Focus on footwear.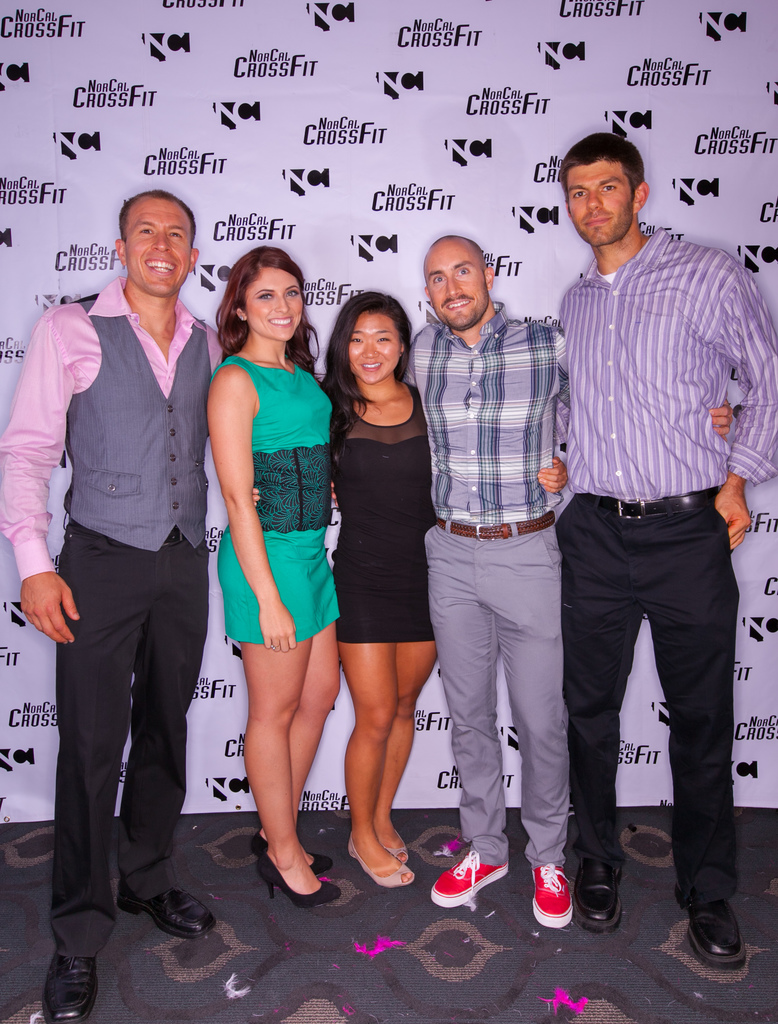
Focused at locate(434, 849, 517, 924).
